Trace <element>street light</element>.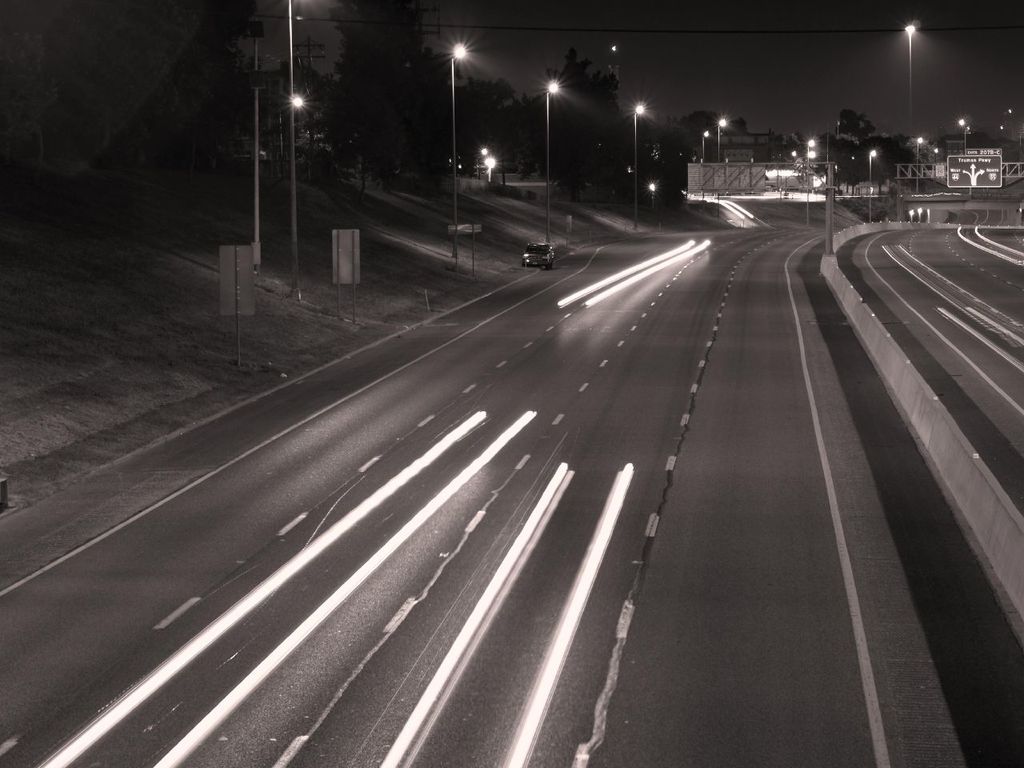
Traced to 542 79 565 247.
